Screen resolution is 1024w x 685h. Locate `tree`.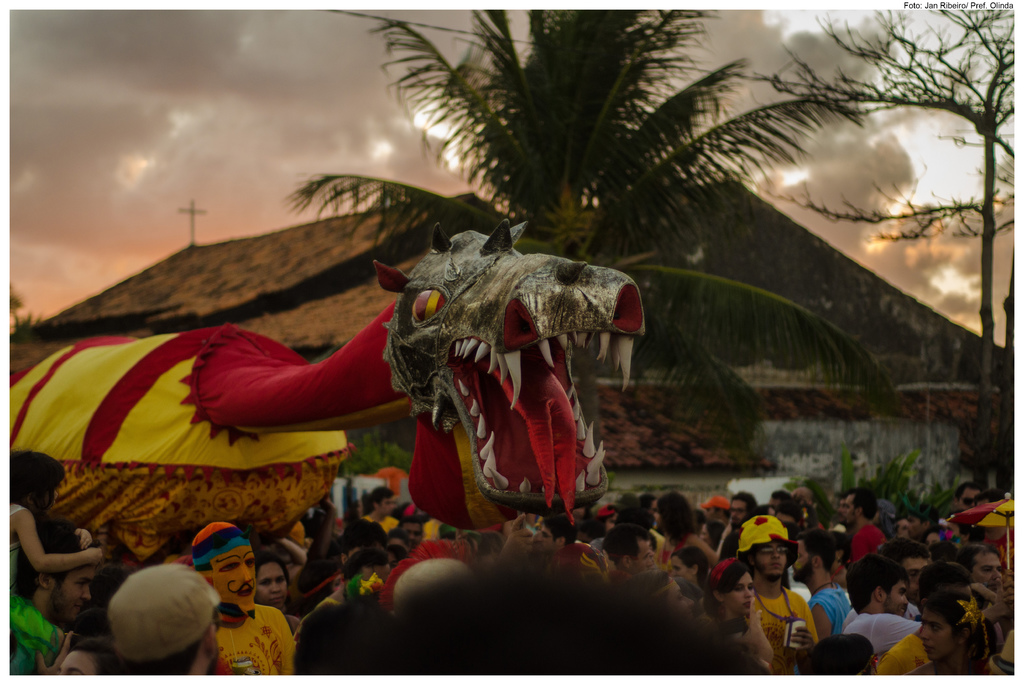
box(279, 0, 890, 456).
